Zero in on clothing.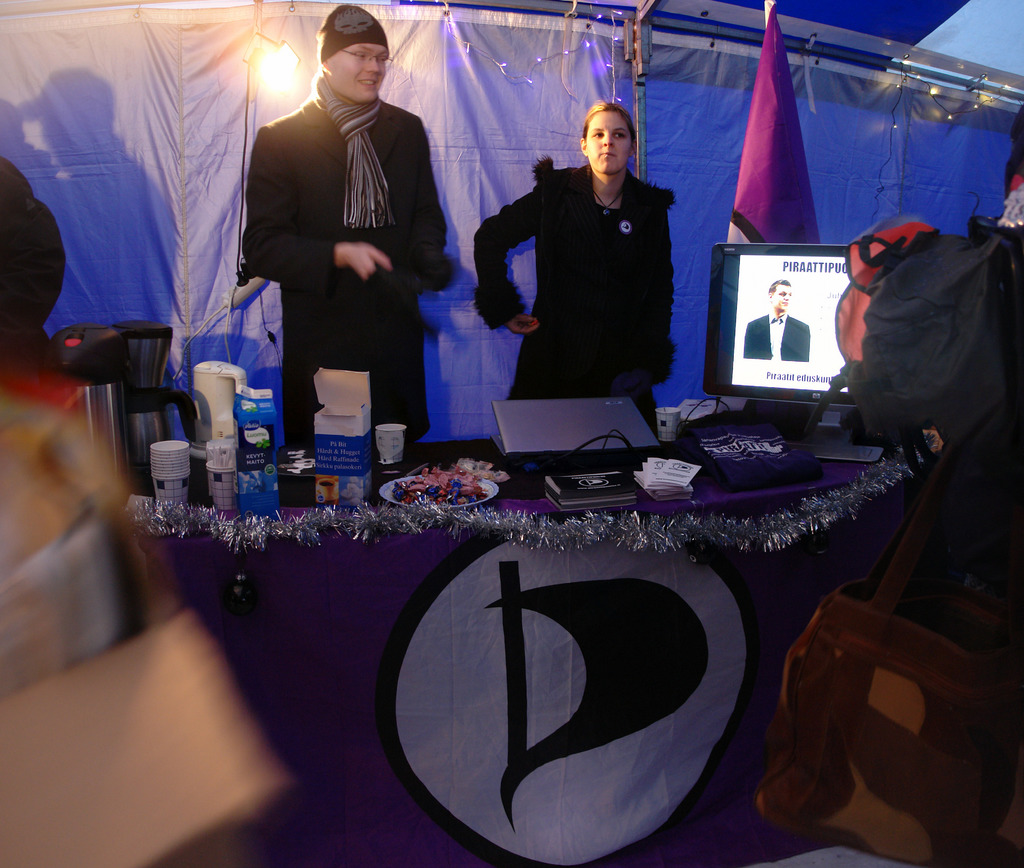
Zeroed in: {"left": 476, "top": 169, "right": 676, "bottom": 455}.
